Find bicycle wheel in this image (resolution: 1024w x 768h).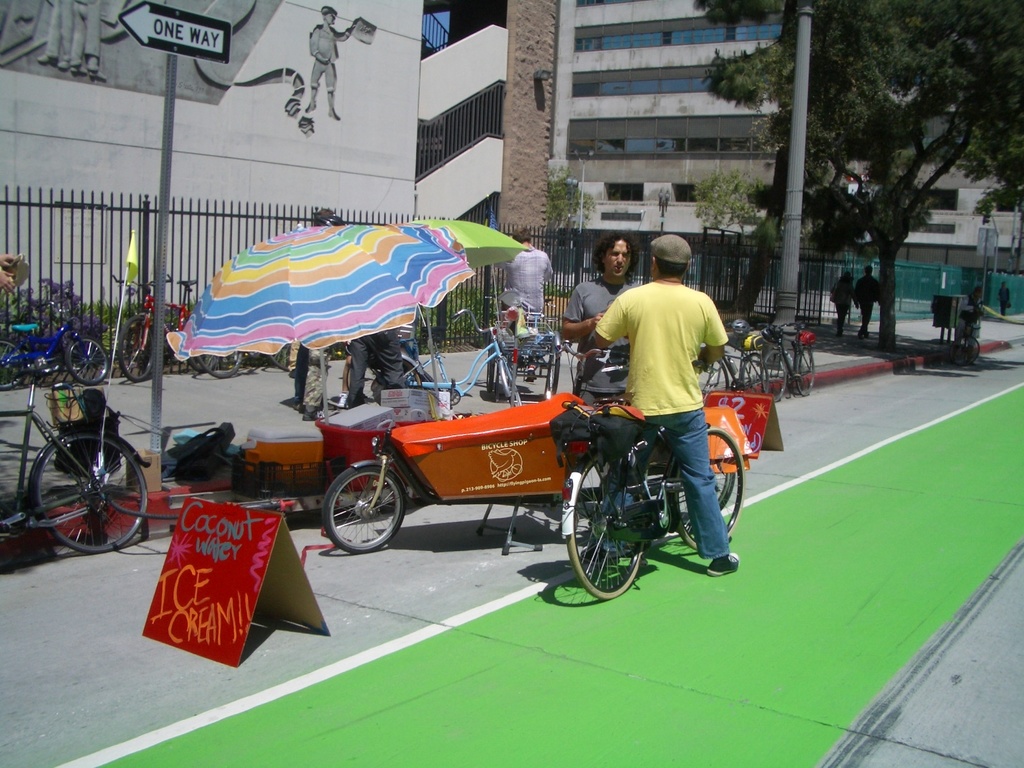
left=791, top=344, right=818, bottom=399.
